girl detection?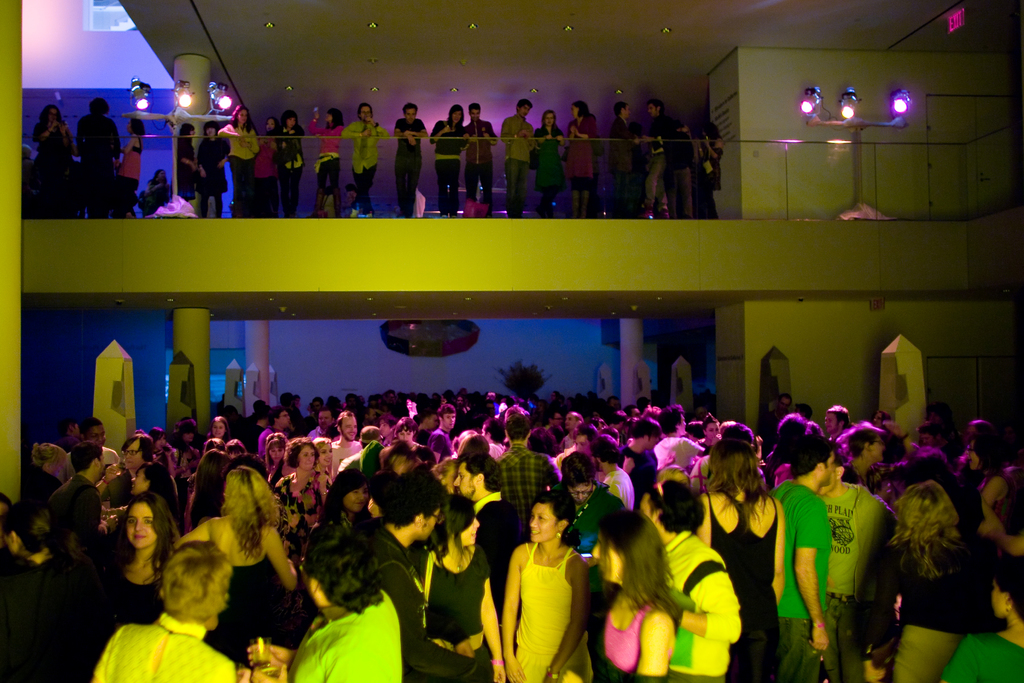
937, 561, 1023, 682
